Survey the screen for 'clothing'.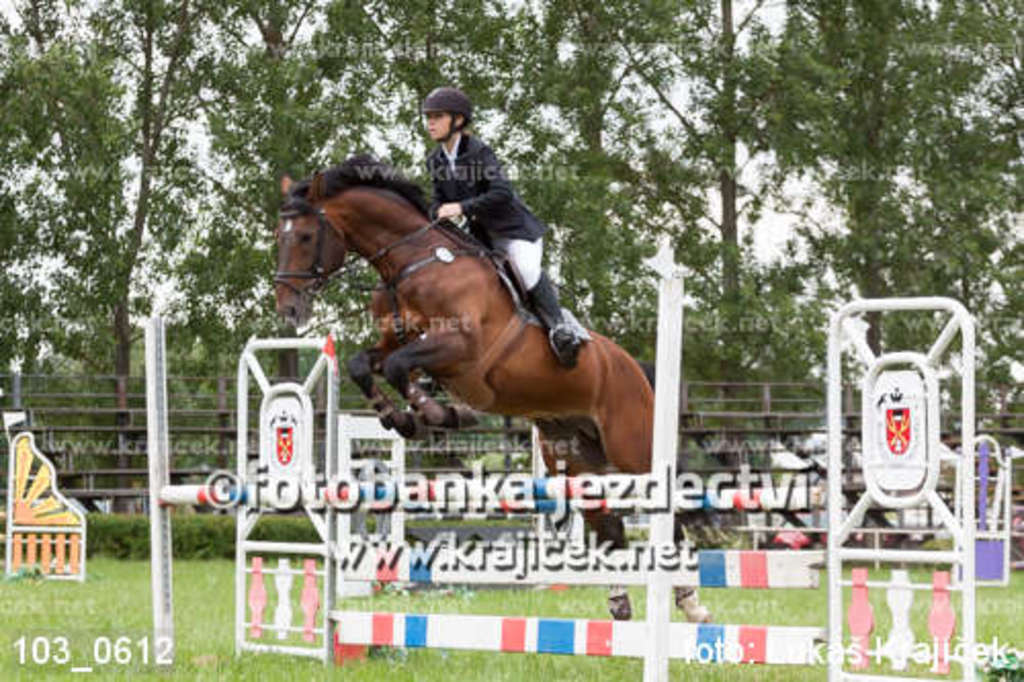
Survey found: box=[422, 131, 541, 295].
